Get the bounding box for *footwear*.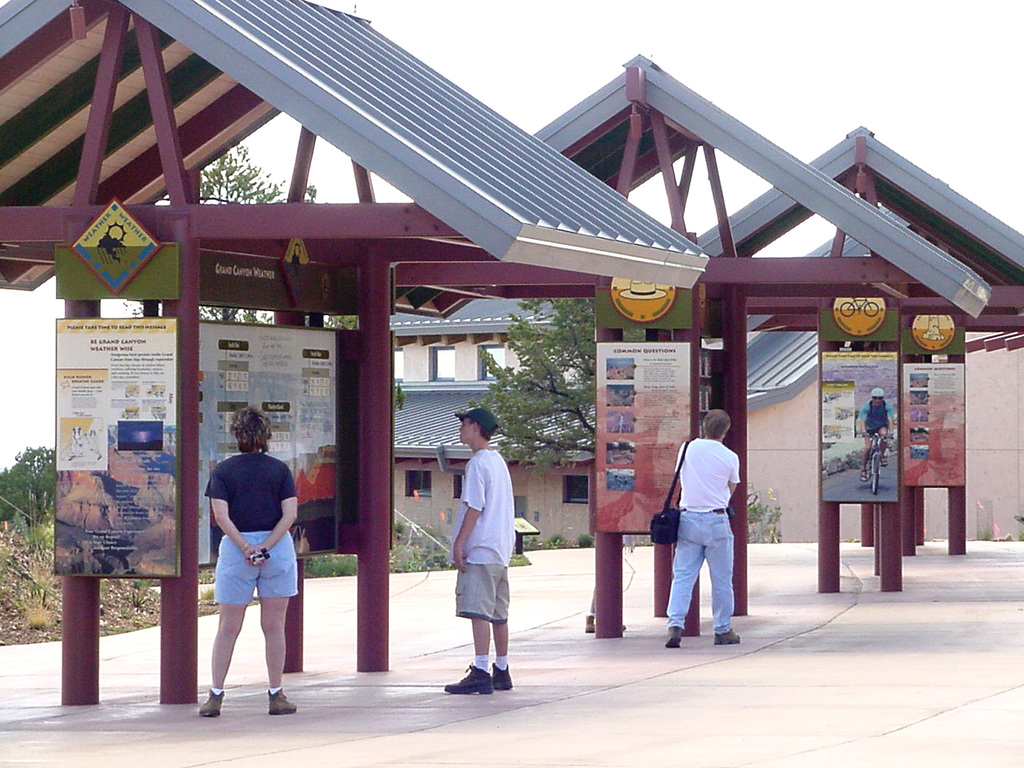
x1=442 y1=655 x2=495 y2=696.
